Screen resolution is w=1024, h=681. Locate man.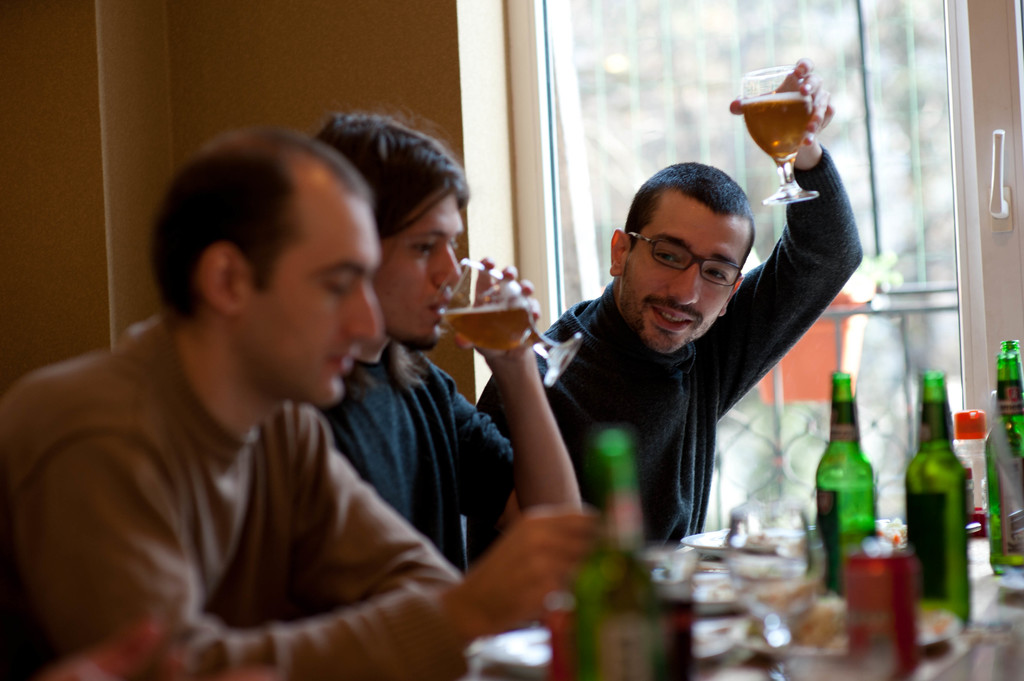
(left=476, top=58, right=867, bottom=570).
